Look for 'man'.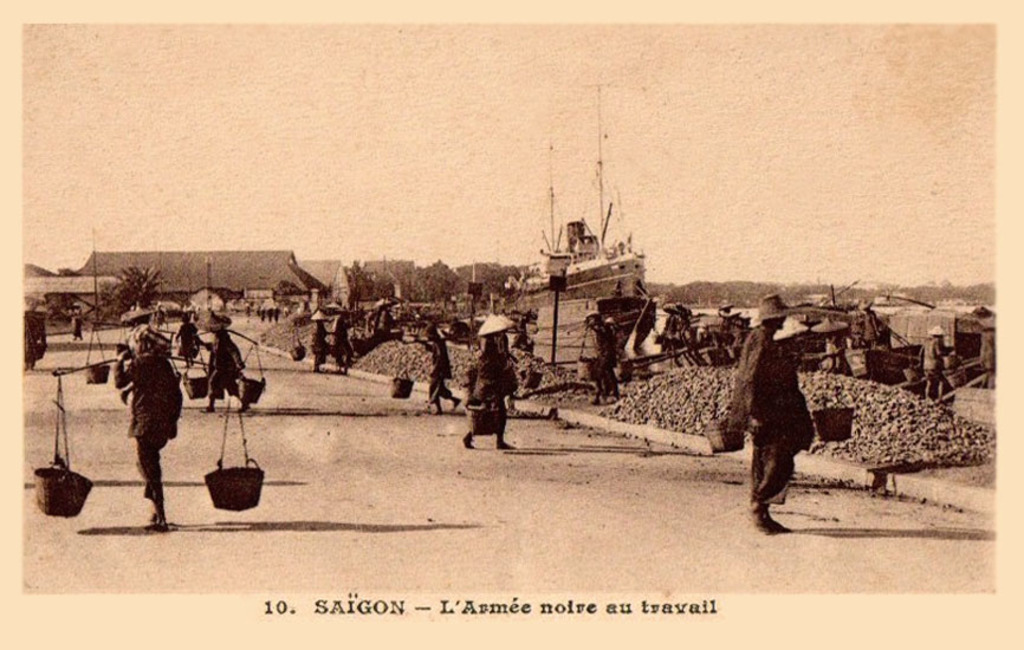
Found: [left=24, top=303, right=51, bottom=379].
